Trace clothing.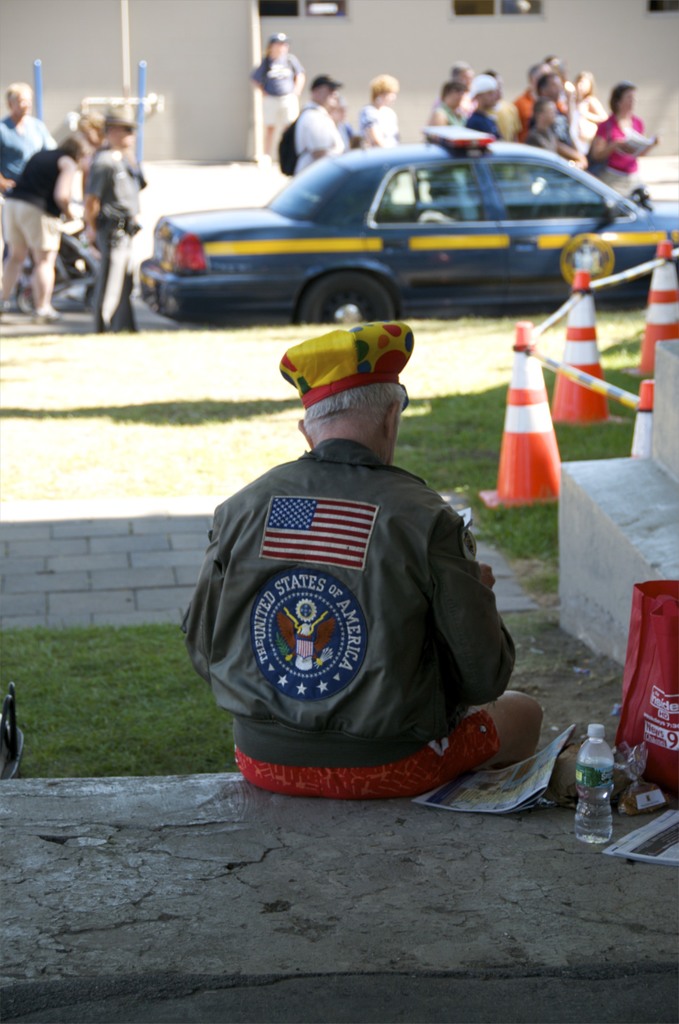
Traced to rect(293, 102, 341, 180).
